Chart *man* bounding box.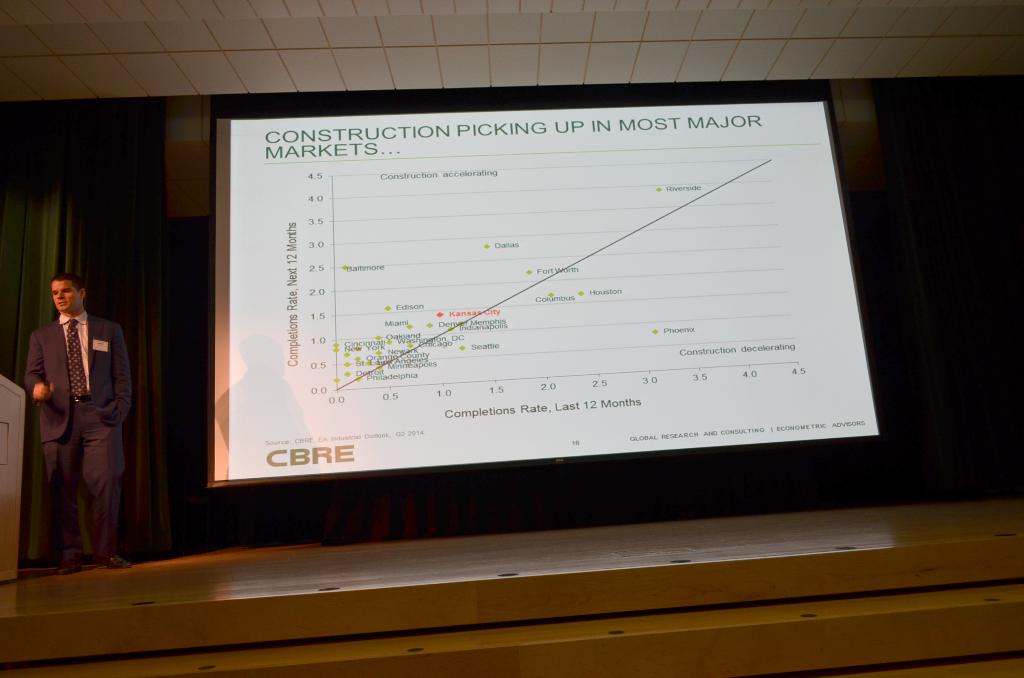
Charted: [15, 267, 135, 570].
